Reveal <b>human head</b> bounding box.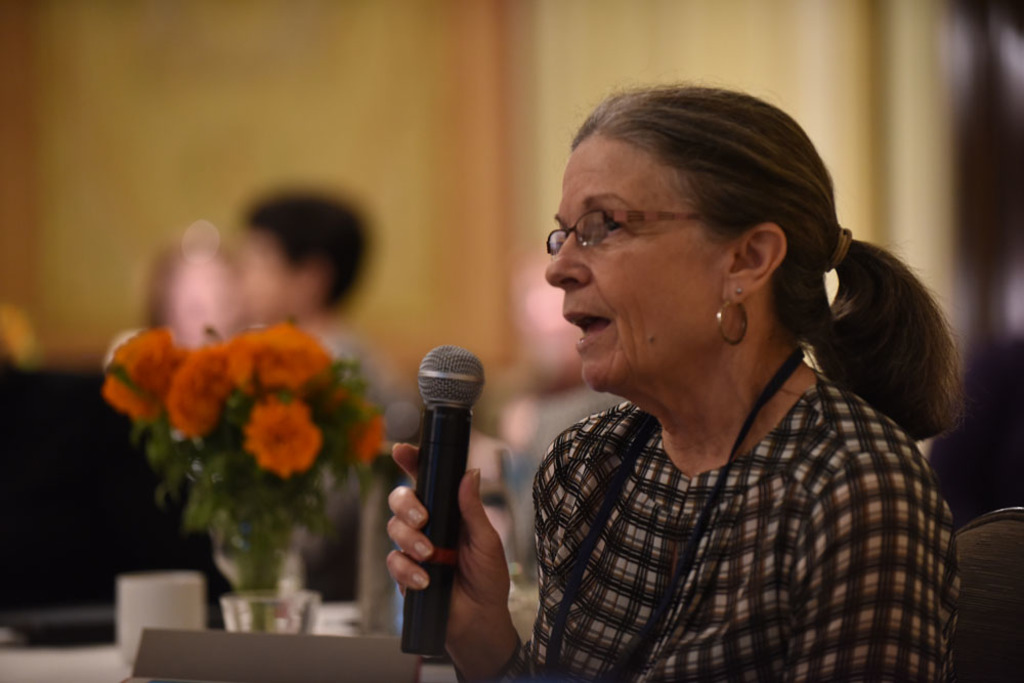
Revealed: x1=227 y1=186 x2=377 y2=323.
